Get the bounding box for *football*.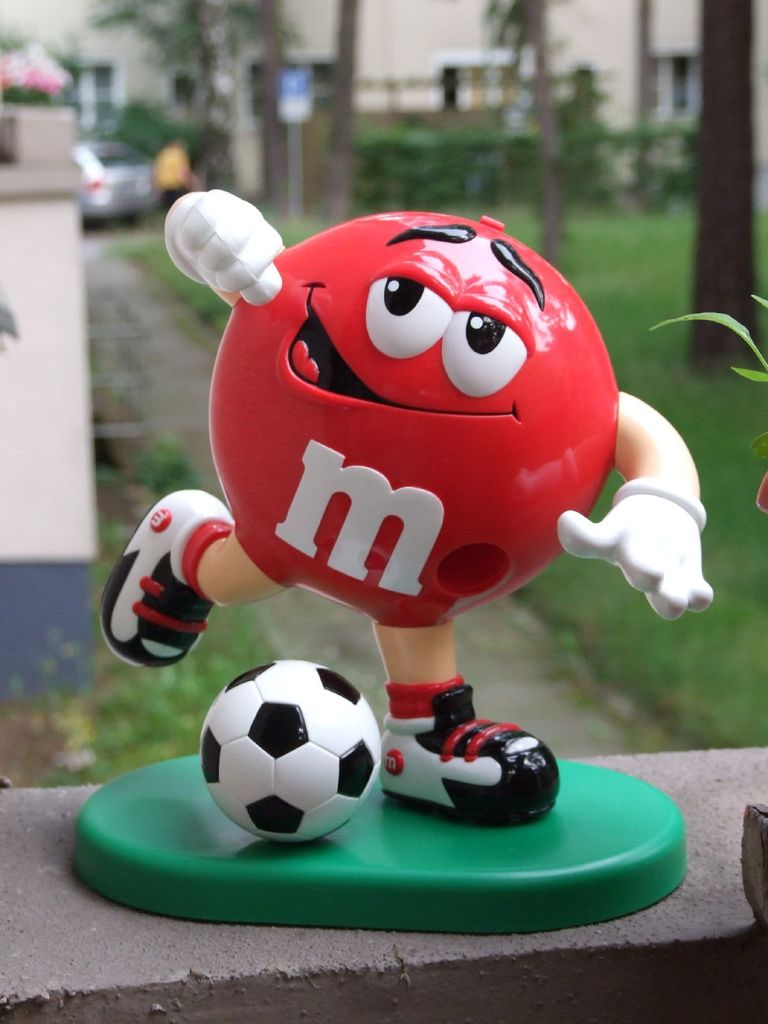
197,655,382,842.
